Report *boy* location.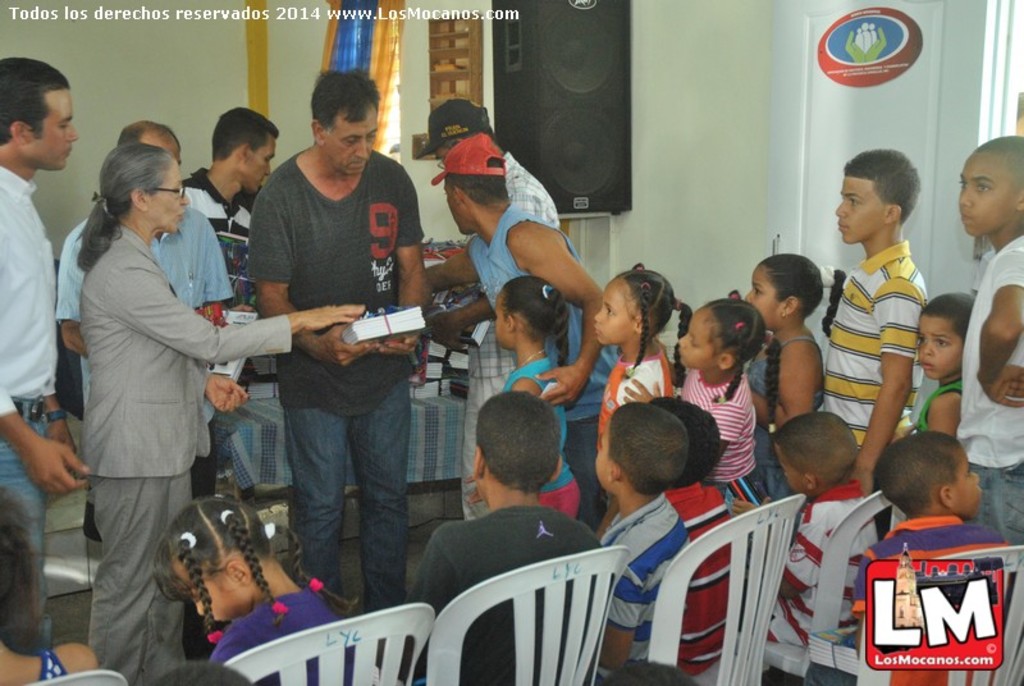
Report: 847/434/1023/685.
